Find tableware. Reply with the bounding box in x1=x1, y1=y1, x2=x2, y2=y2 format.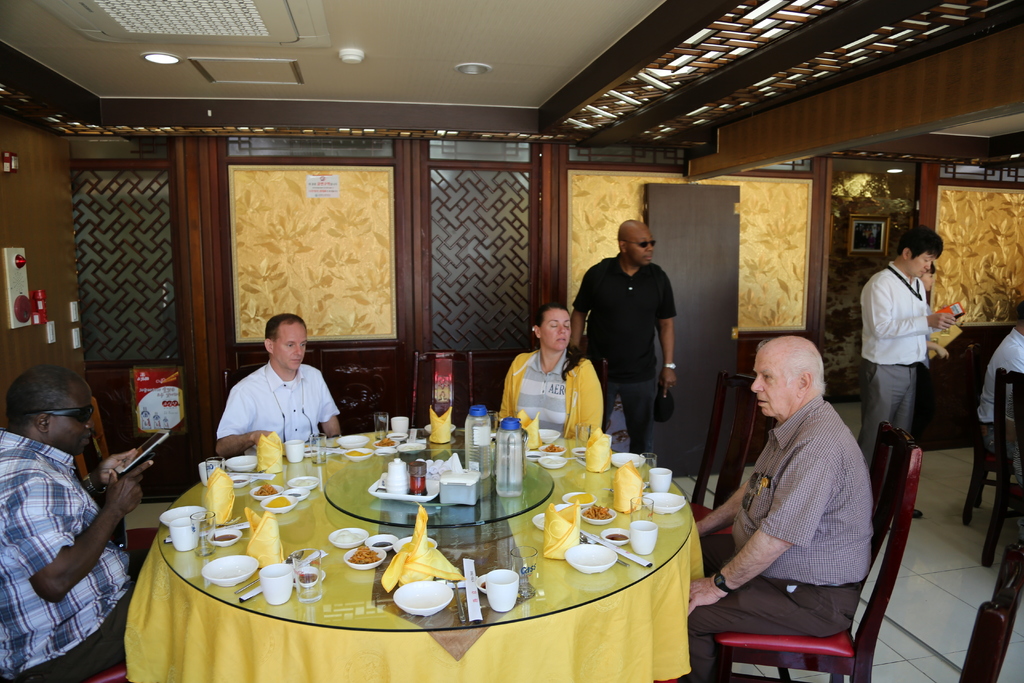
x1=650, y1=465, x2=672, y2=491.
